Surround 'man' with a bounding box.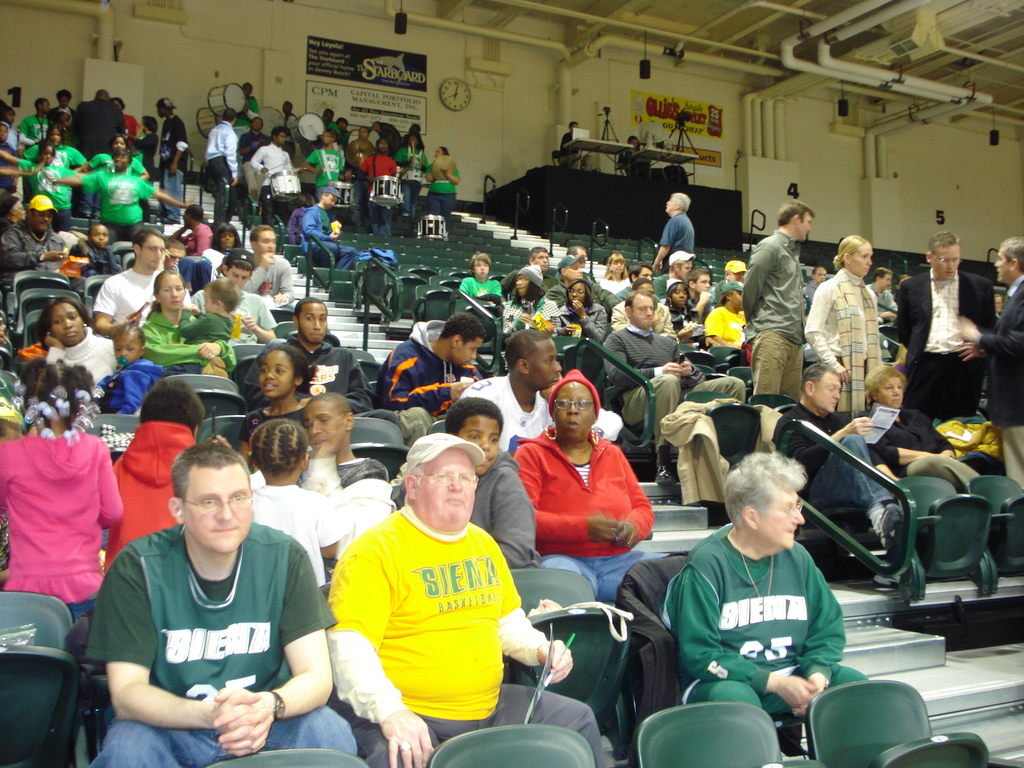
66/408/328/753.
